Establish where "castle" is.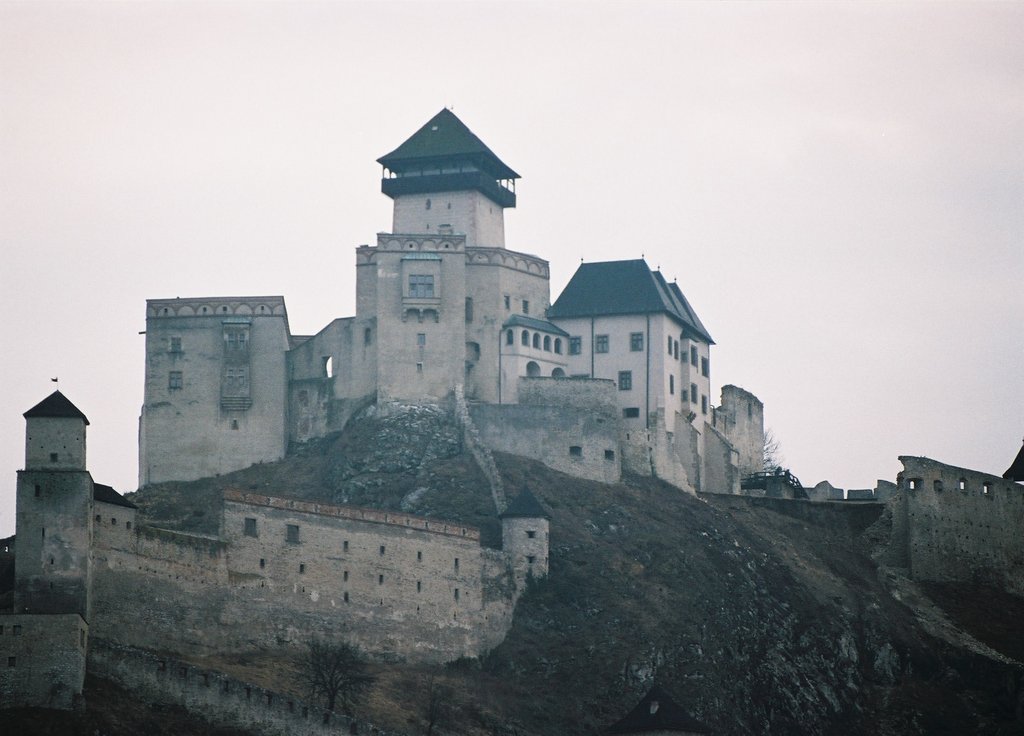
Established at crop(0, 100, 1023, 735).
